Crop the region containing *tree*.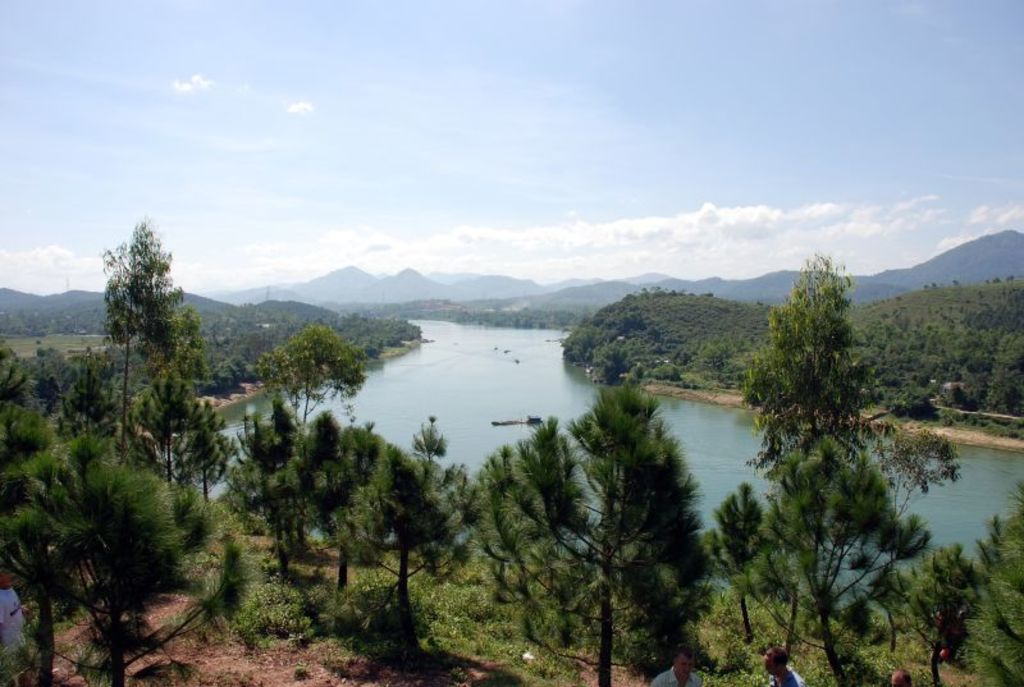
Crop region: bbox=(911, 545, 974, 669).
